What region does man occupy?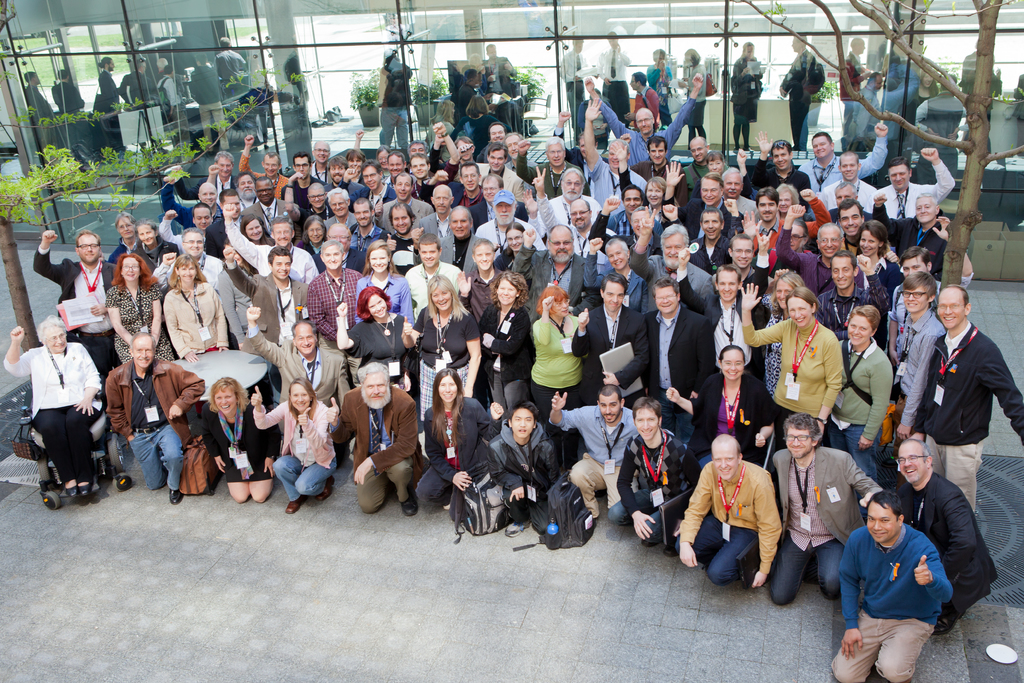
<region>811, 254, 891, 345</region>.
